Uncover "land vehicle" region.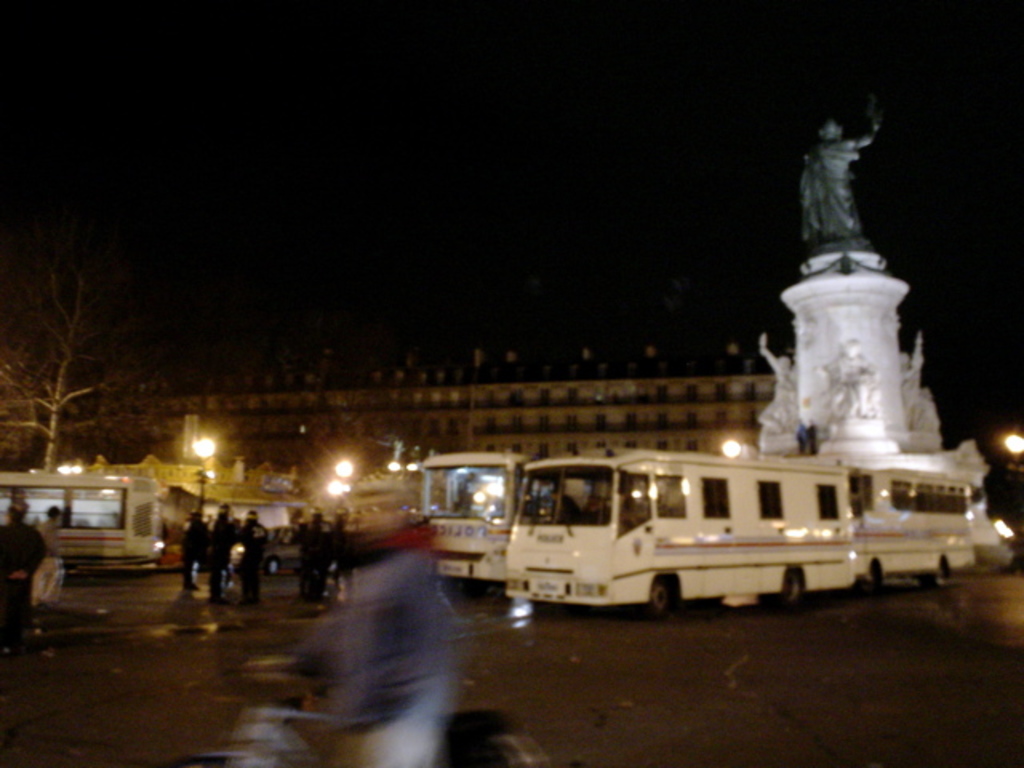
Uncovered: [x1=267, y1=525, x2=304, y2=576].
